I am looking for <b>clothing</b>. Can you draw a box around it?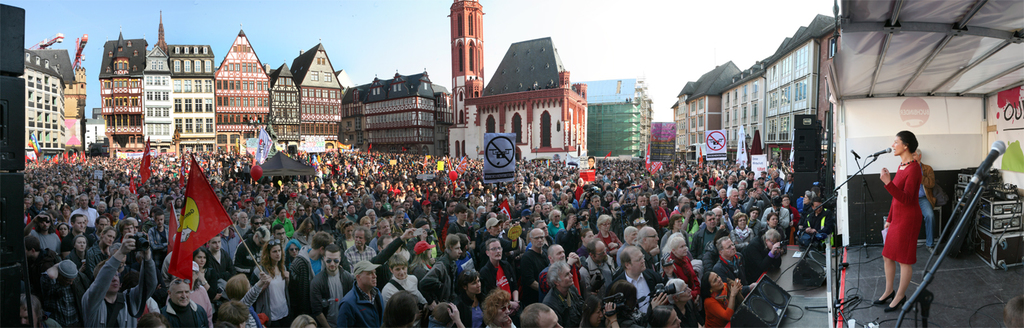
Sure, the bounding box is crop(24, 227, 62, 255).
